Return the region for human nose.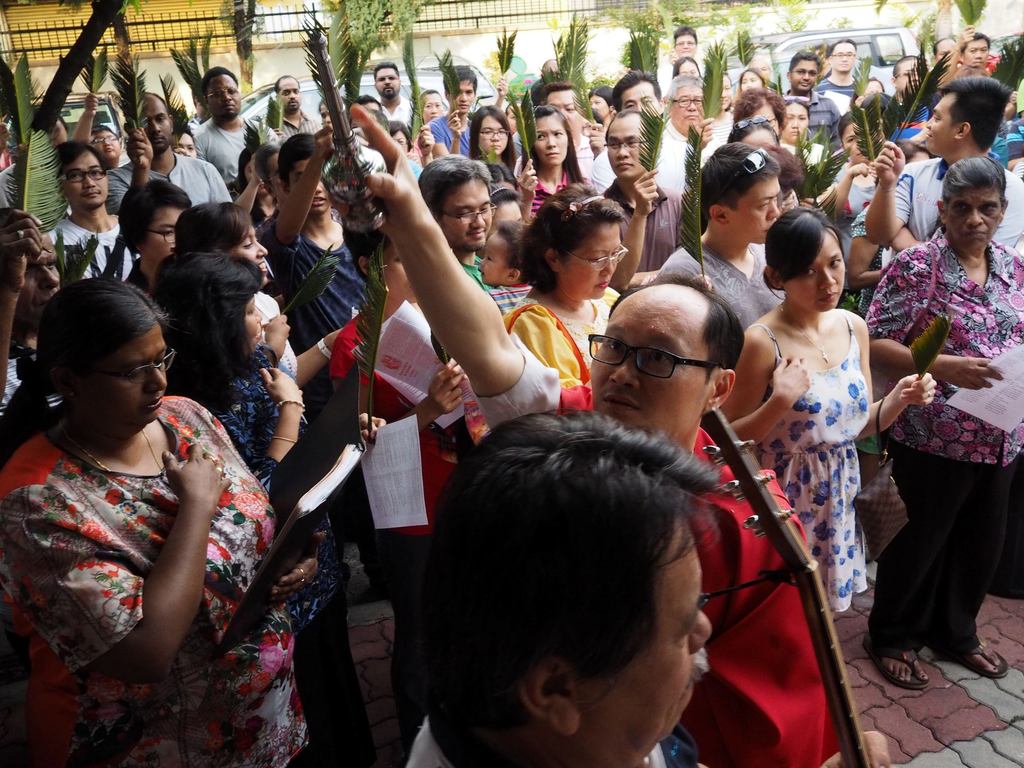
[789,117,797,130].
